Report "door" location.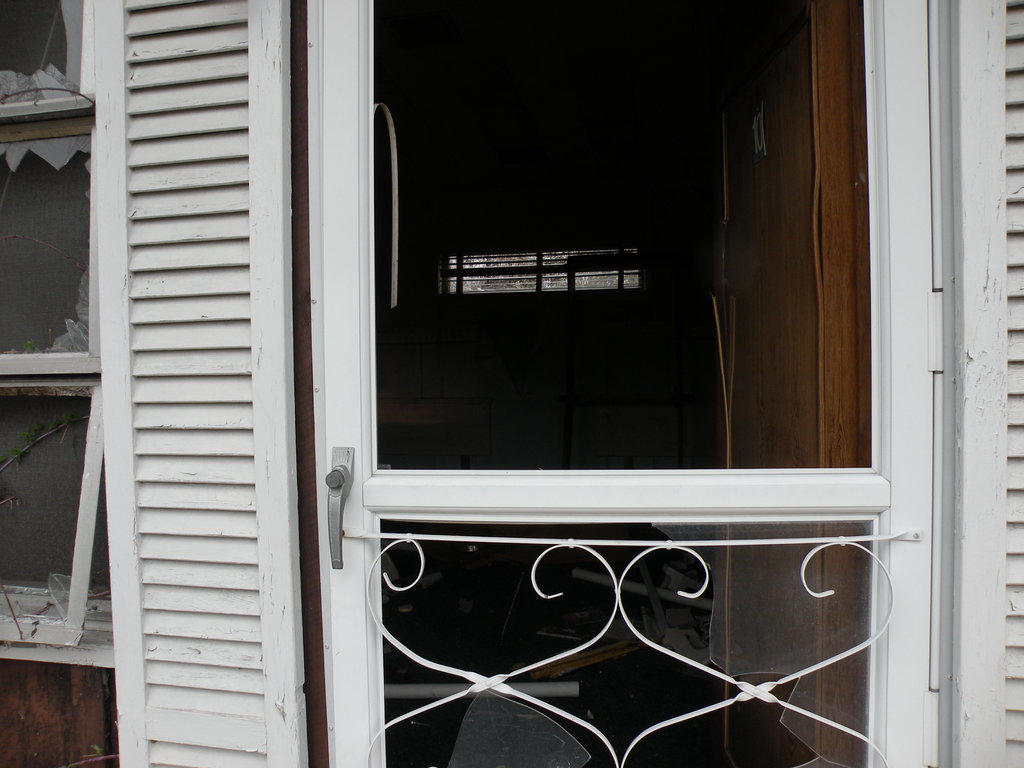
Report: box=[296, 0, 941, 767].
